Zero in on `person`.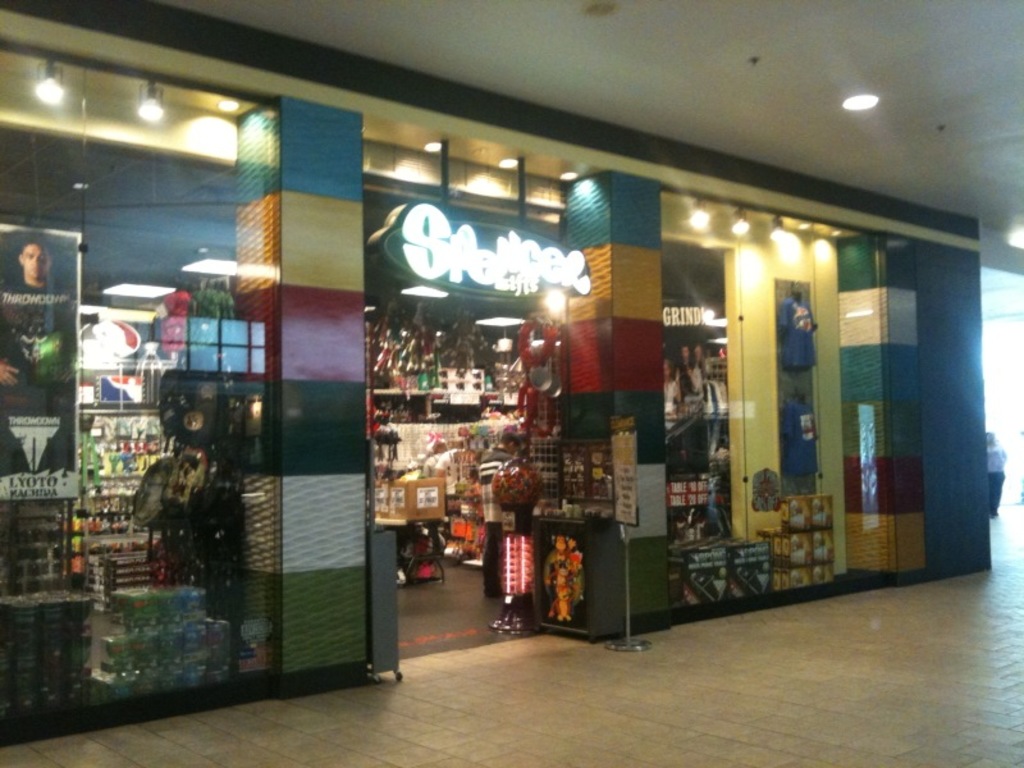
Zeroed in: [x1=0, y1=233, x2=74, y2=385].
